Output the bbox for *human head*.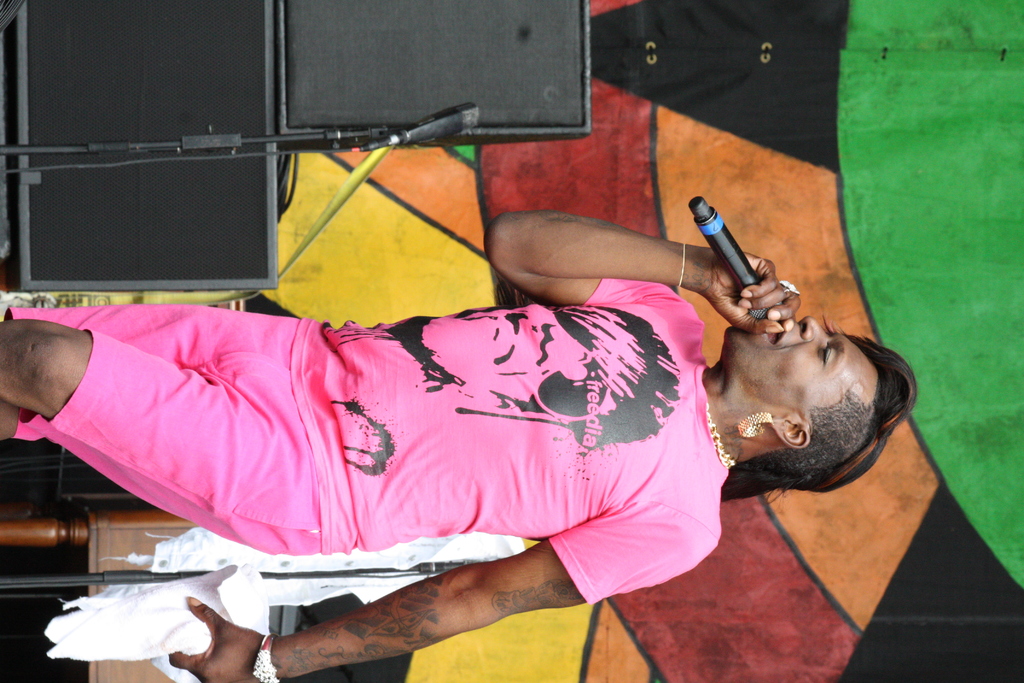
703/263/909/504.
